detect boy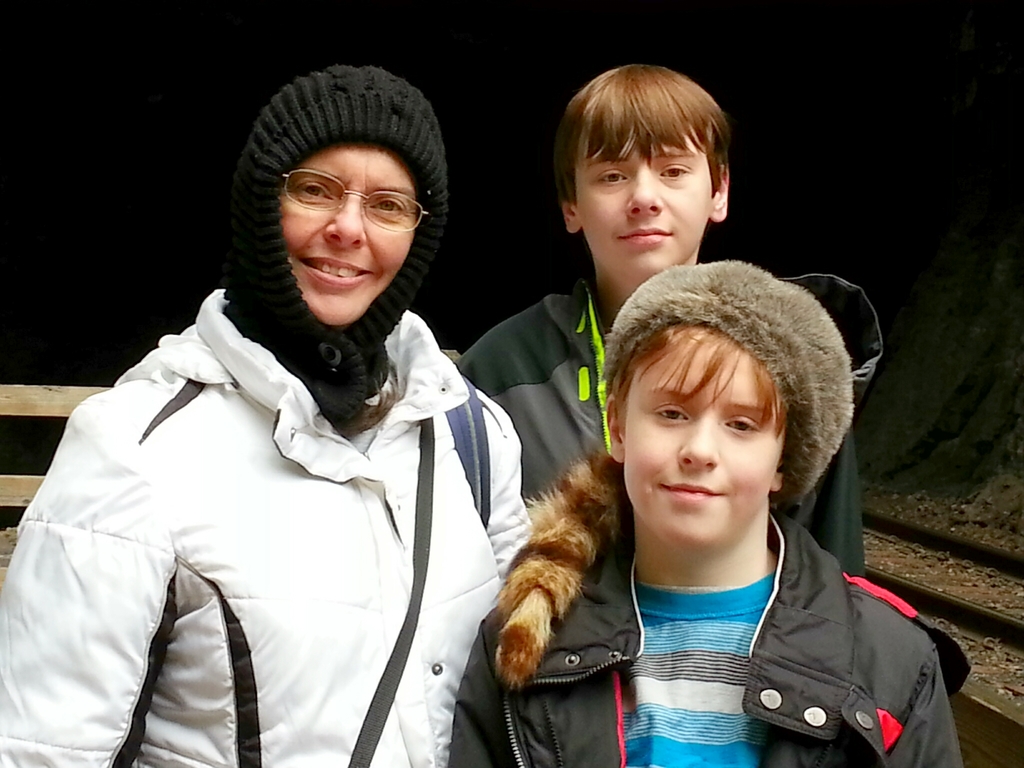
452/63/883/577
